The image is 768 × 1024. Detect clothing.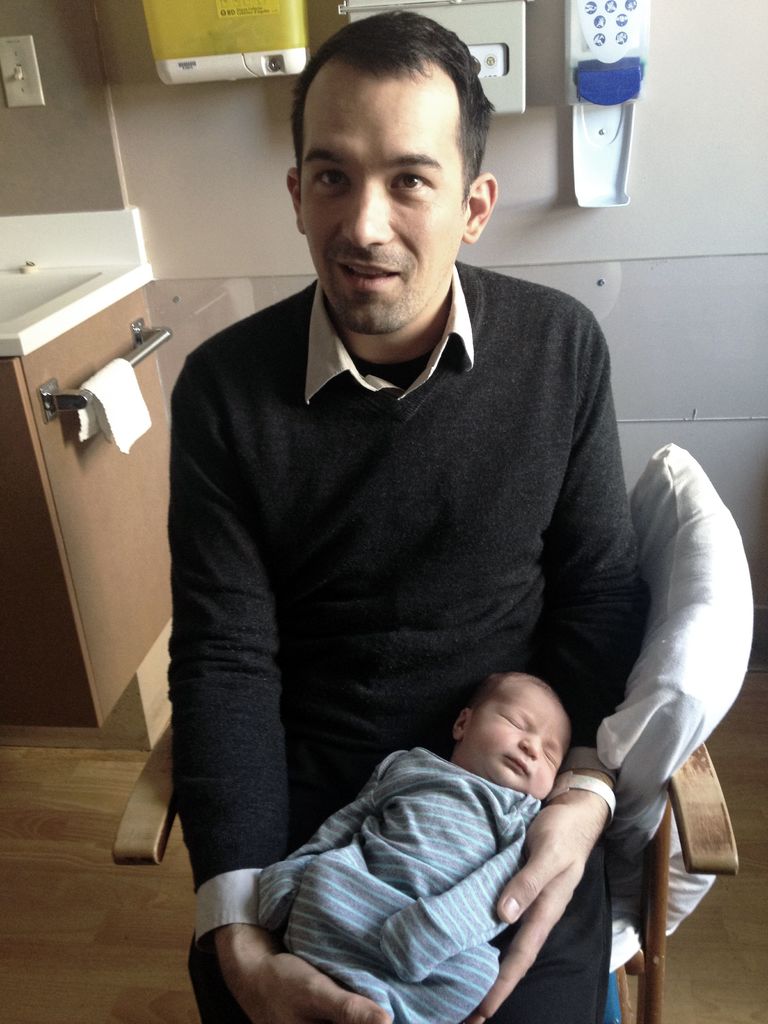
Detection: box=[251, 738, 538, 1023].
